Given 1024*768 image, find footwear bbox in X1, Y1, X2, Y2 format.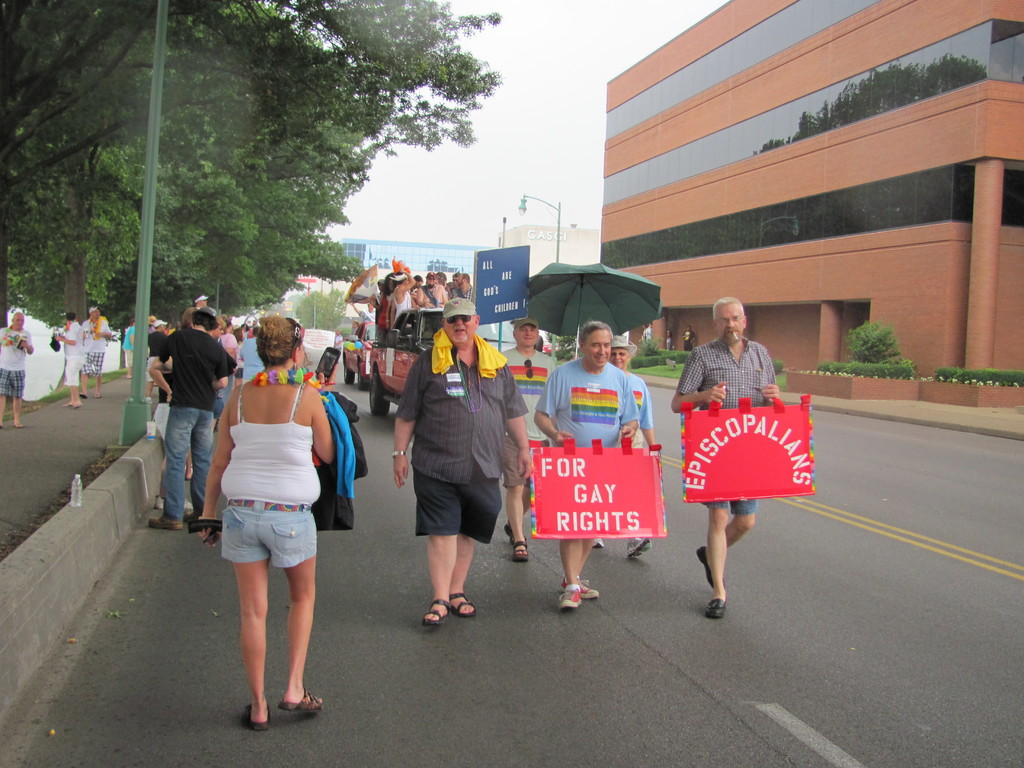
593, 537, 604, 549.
